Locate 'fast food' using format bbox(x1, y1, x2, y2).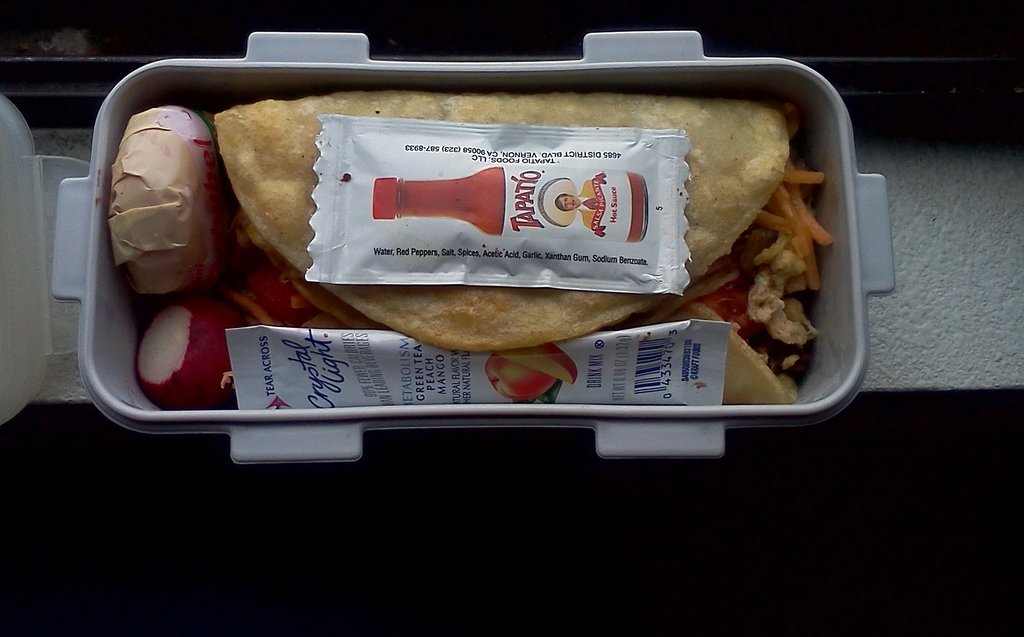
bbox(122, 53, 780, 404).
